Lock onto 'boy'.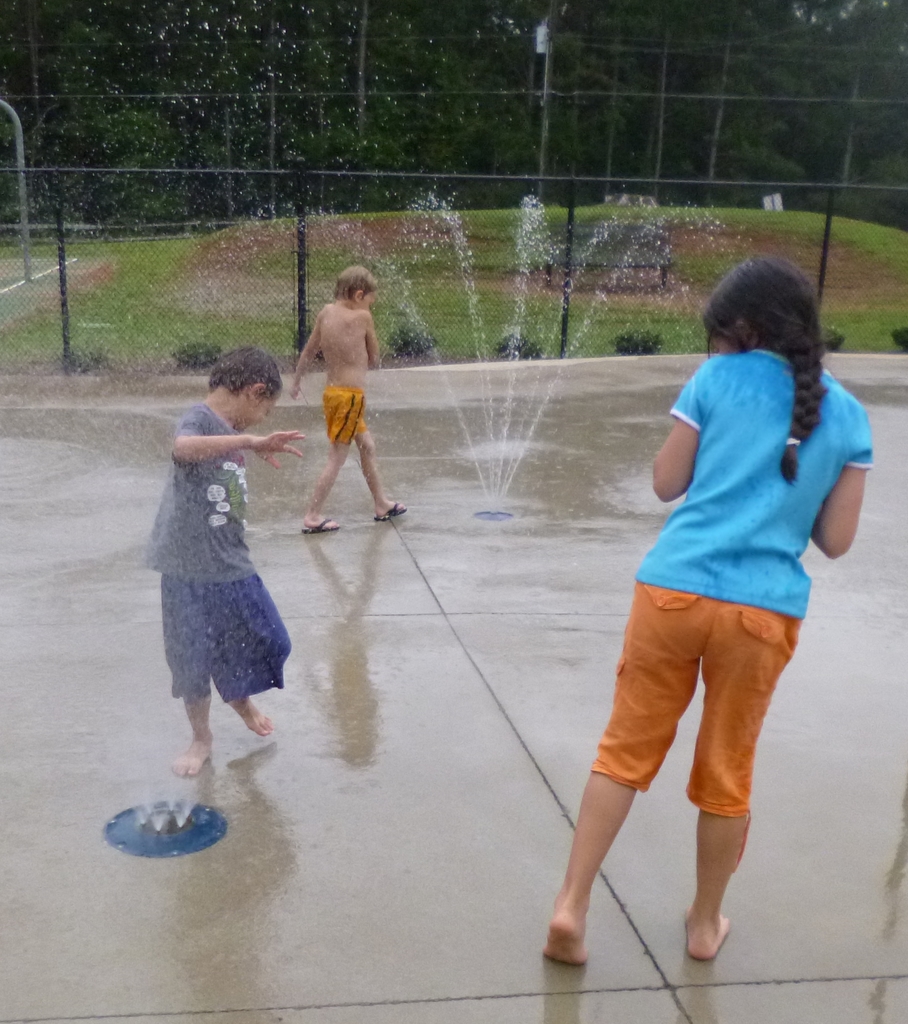
Locked: [left=287, top=265, right=410, bottom=533].
